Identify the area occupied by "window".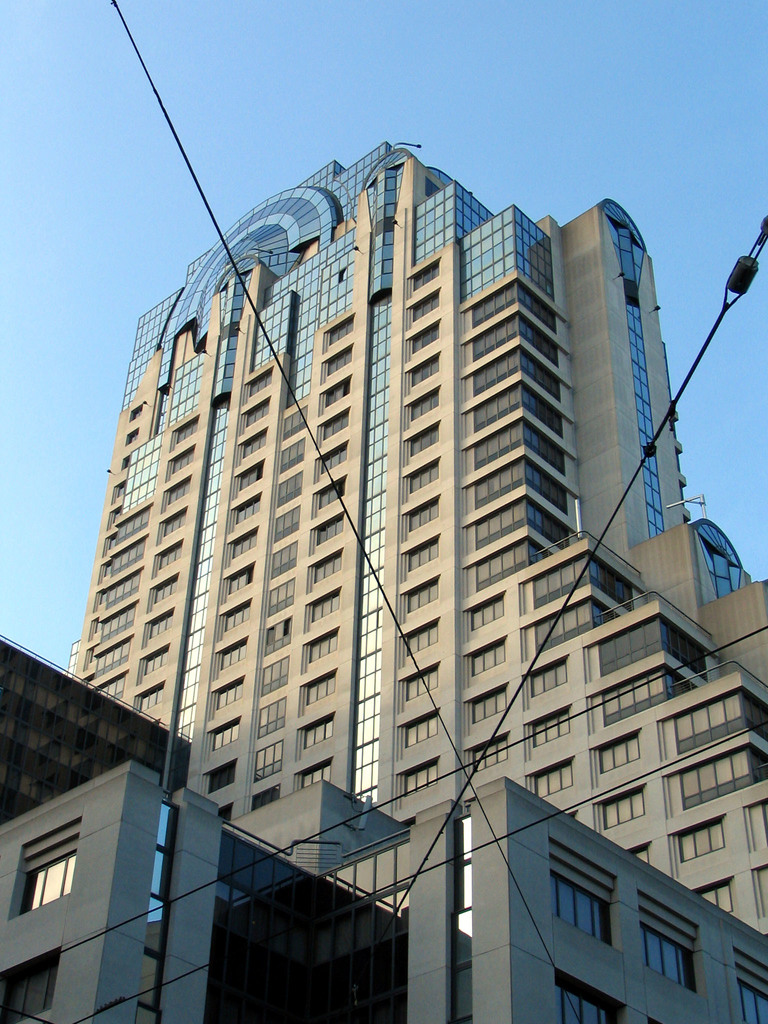
Area: <region>681, 749, 767, 808</region>.
